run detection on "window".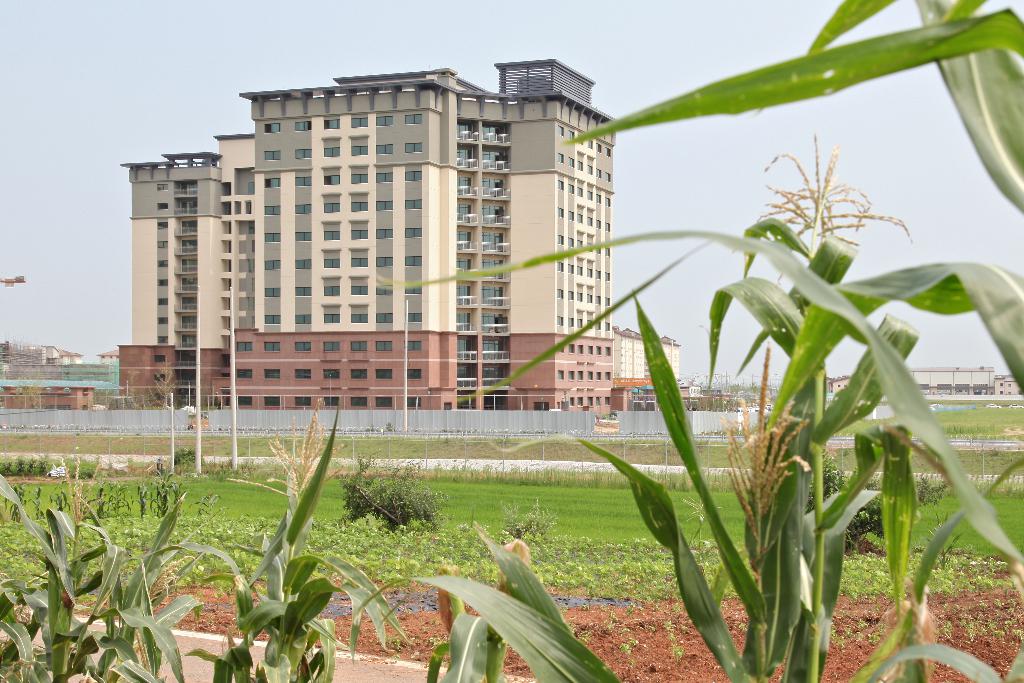
Result: (557,152,563,164).
